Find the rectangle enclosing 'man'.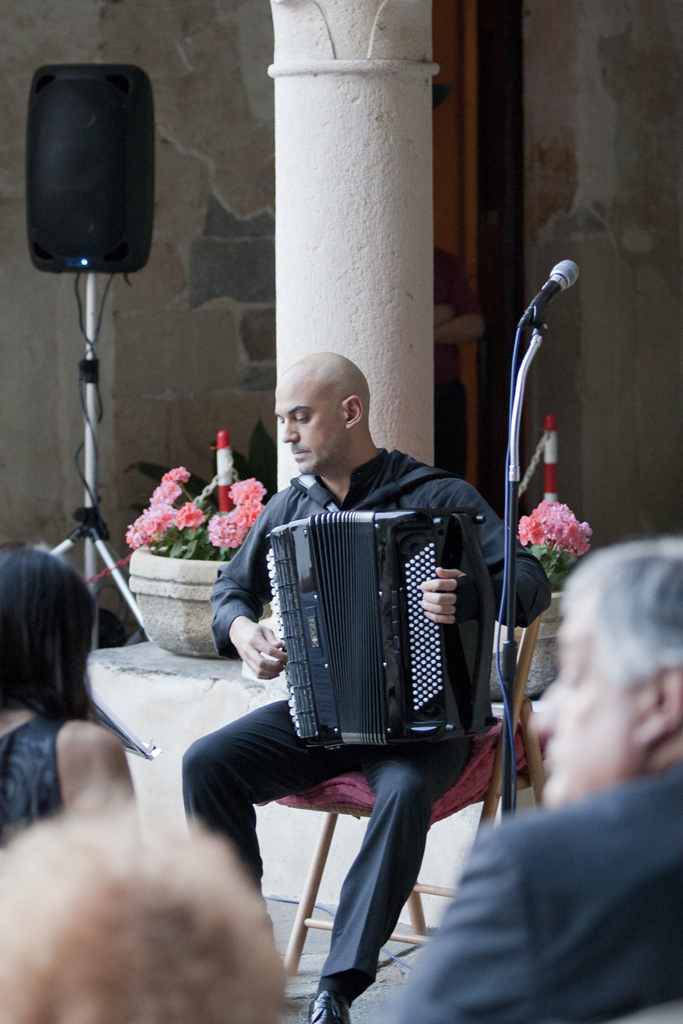
386 531 682 1023.
